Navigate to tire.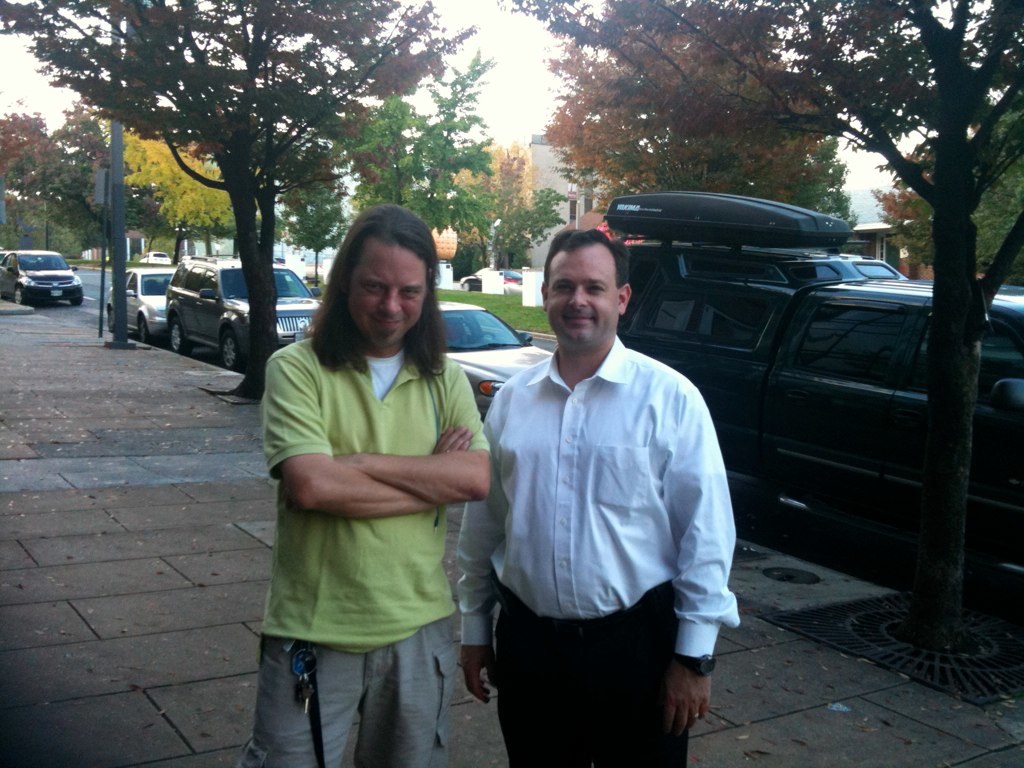
Navigation target: detection(71, 297, 83, 306).
